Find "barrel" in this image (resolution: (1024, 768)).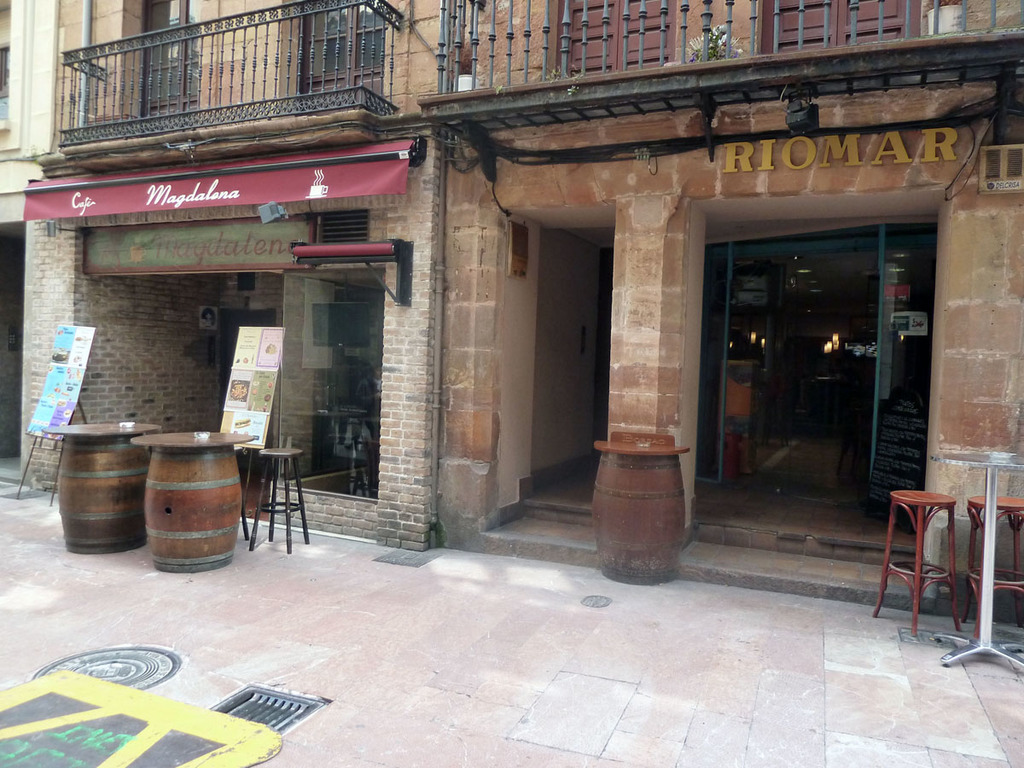
locate(593, 453, 693, 585).
